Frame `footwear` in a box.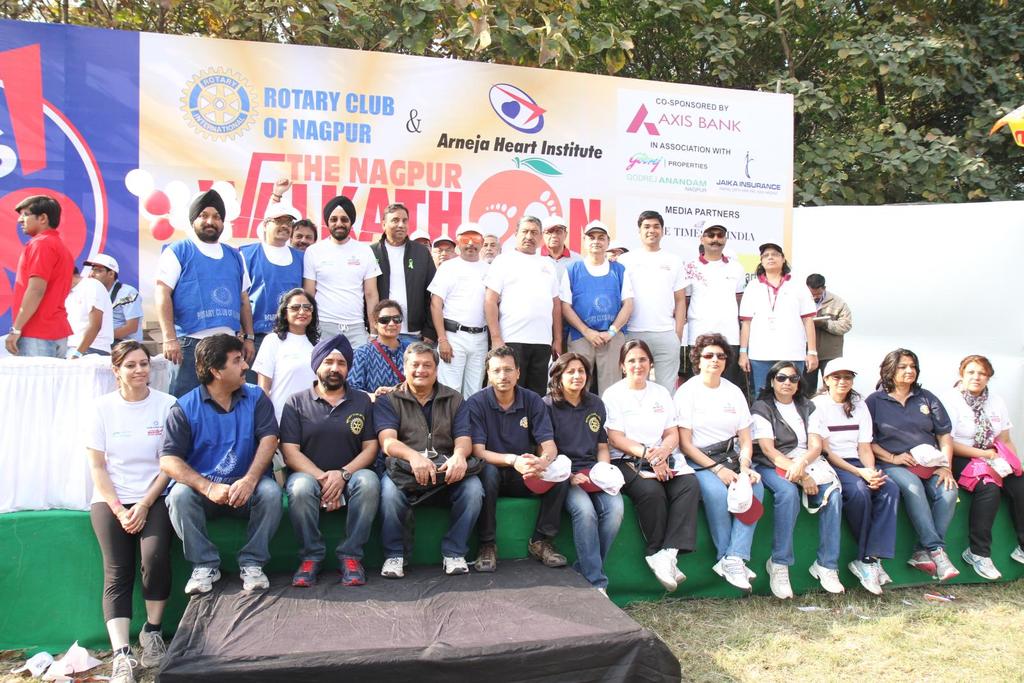
[1011,542,1023,565].
